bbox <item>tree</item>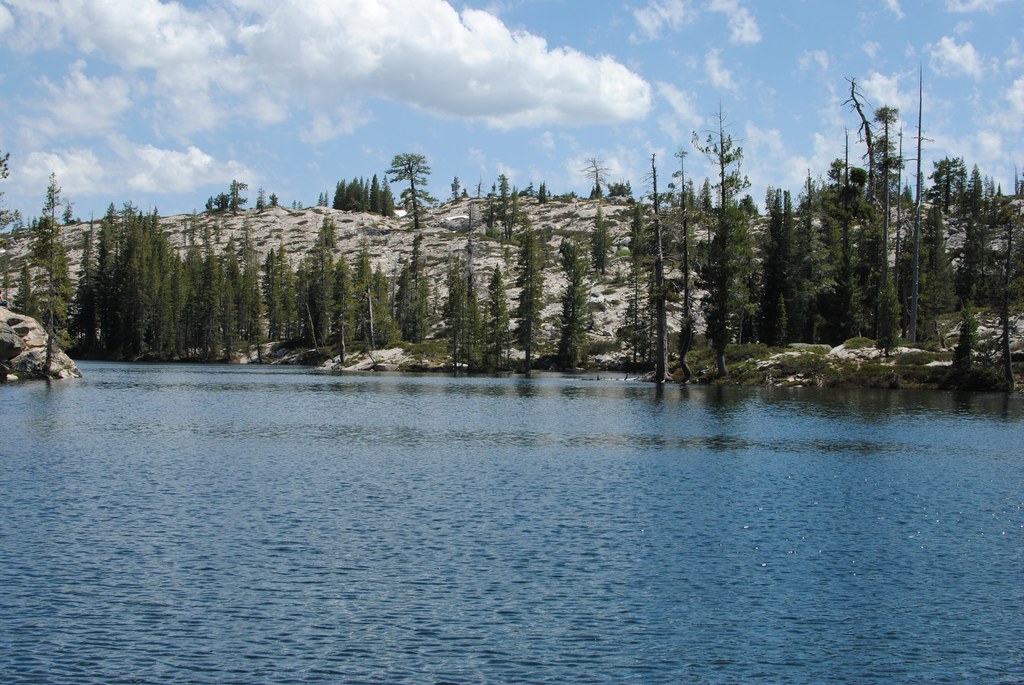
bbox=(440, 260, 484, 332)
